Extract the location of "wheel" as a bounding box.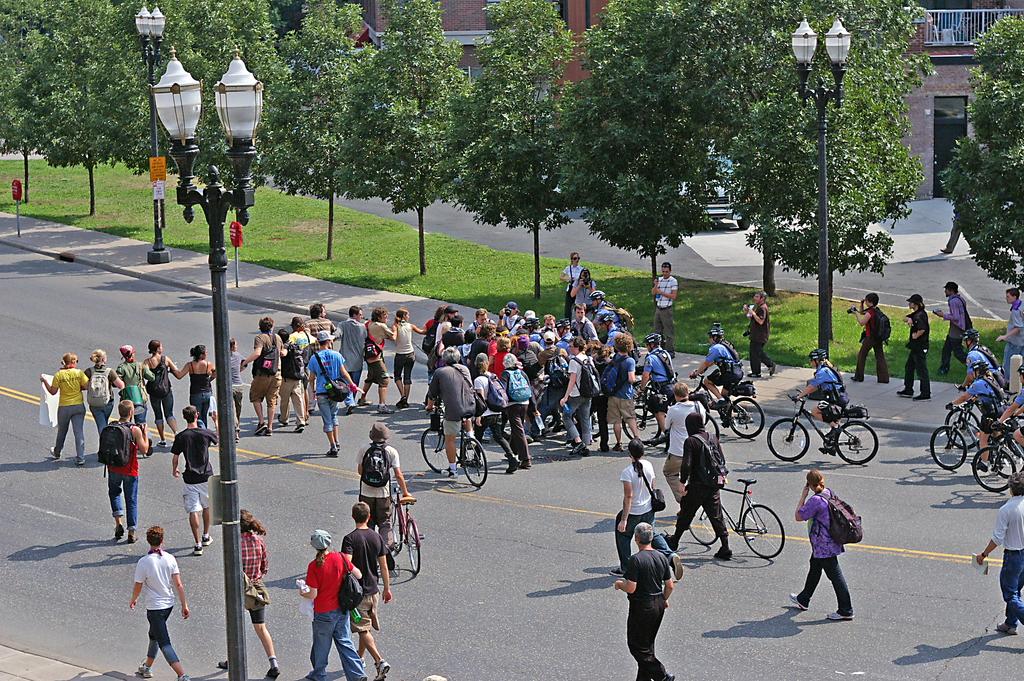
577:411:616:439.
